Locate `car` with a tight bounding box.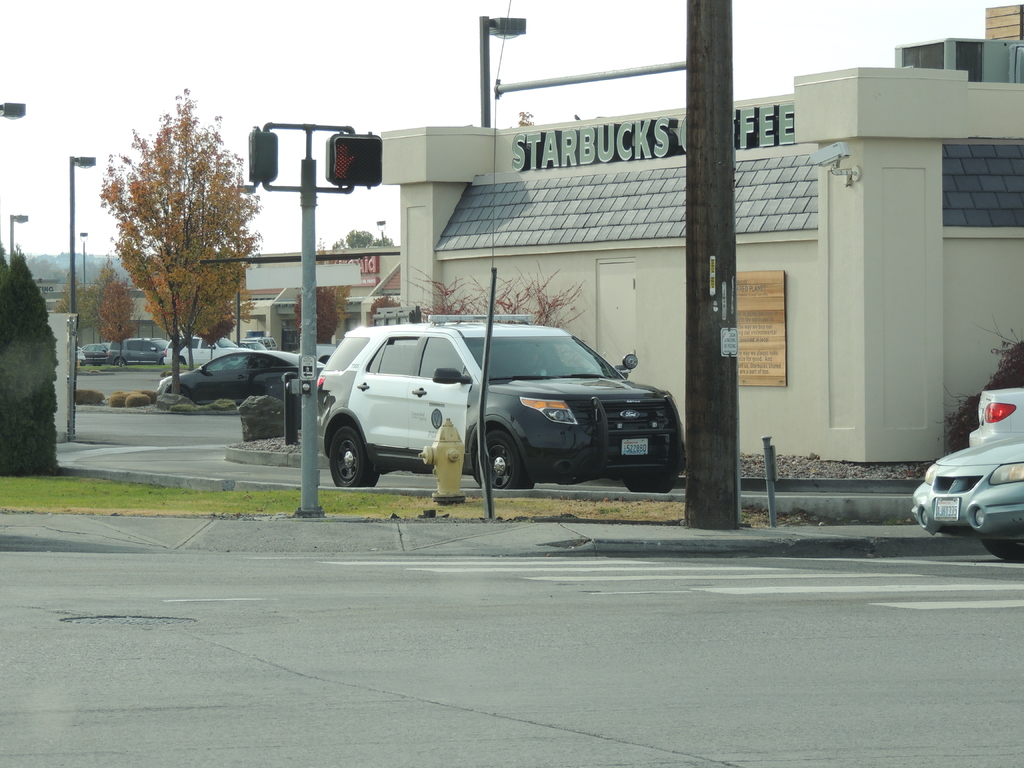
(105,328,164,362).
